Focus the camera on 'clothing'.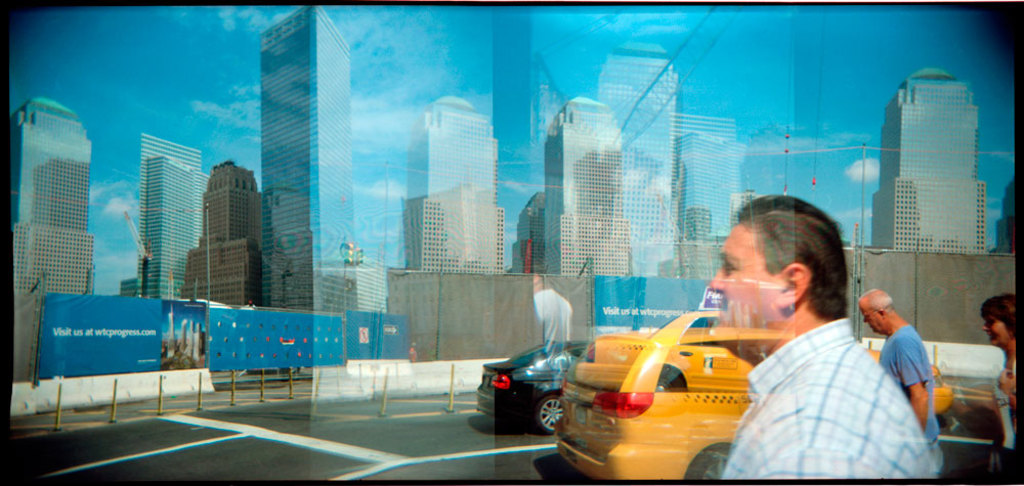
Focus region: bbox=(539, 293, 580, 351).
